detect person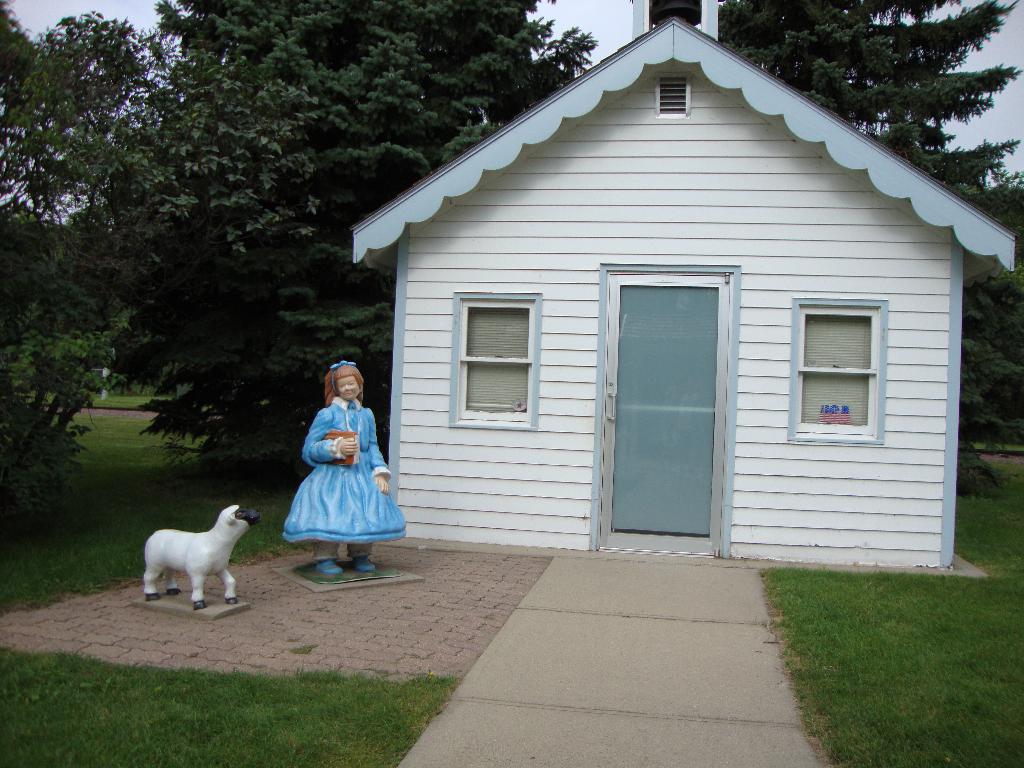
{"left": 285, "top": 355, "right": 381, "bottom": 564}
